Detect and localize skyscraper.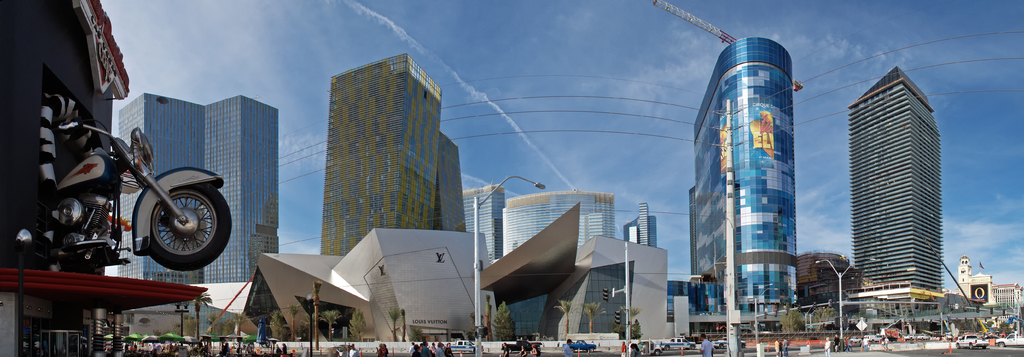
Localized at l=681, t=27, r=826, b=335.
